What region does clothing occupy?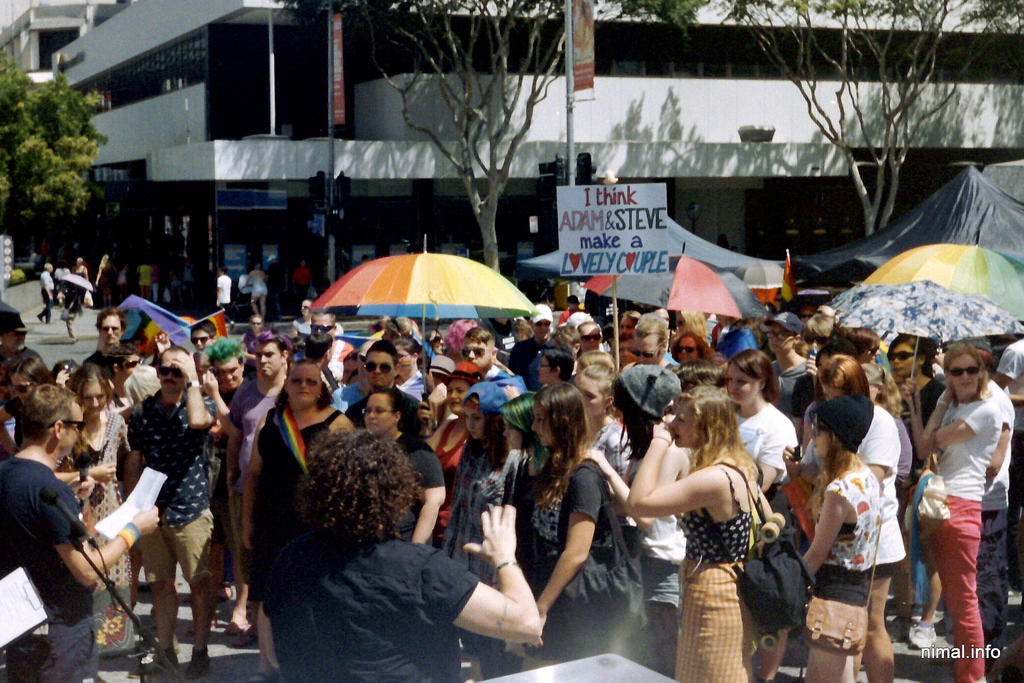
rect(460, 349, 545, 456).
